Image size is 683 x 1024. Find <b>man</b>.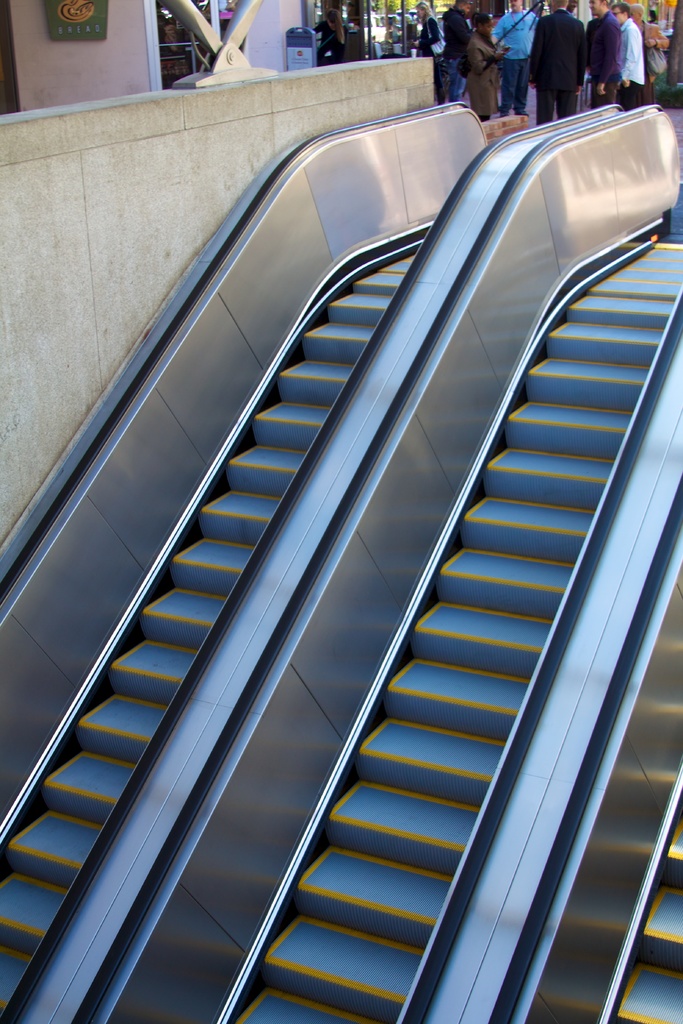
locate(437, 0, 475, 98).
